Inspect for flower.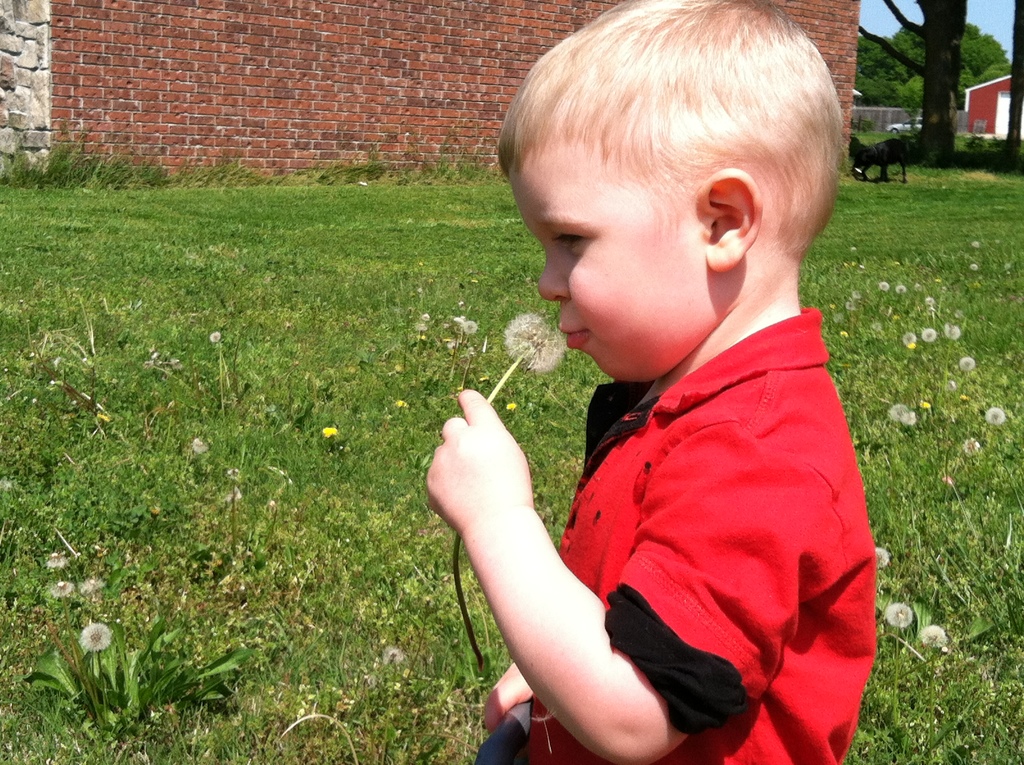
Inspection: bbox=(77, 579, 94, 593).
